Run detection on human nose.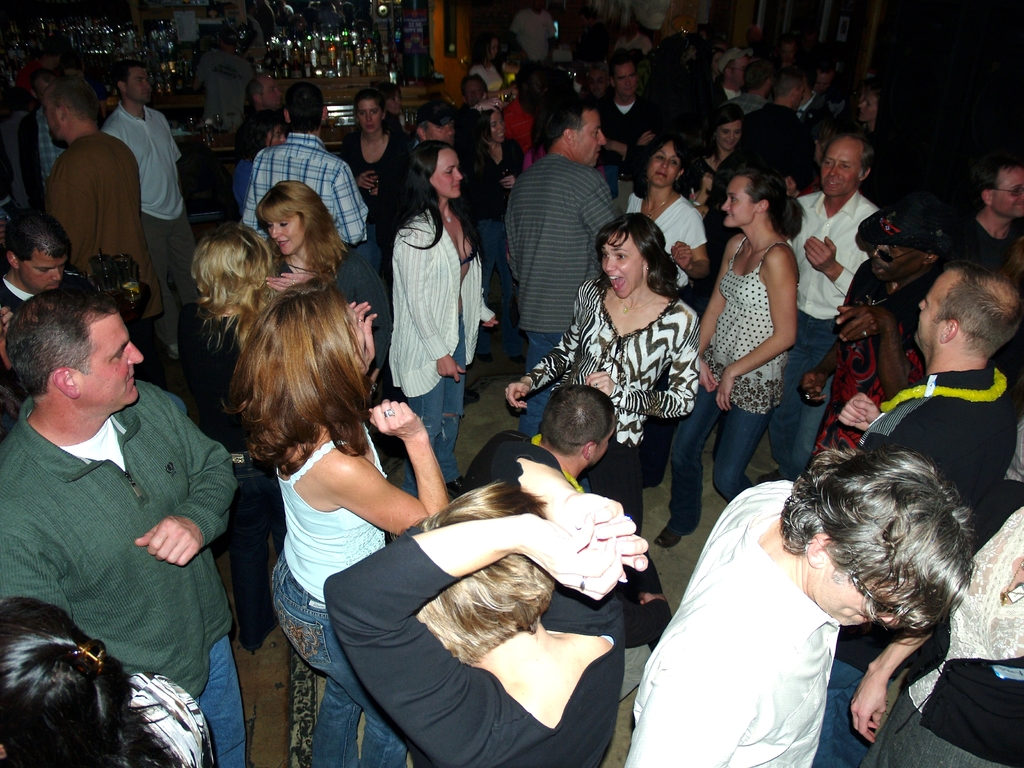
Result: 128, 341, 143, 364.
